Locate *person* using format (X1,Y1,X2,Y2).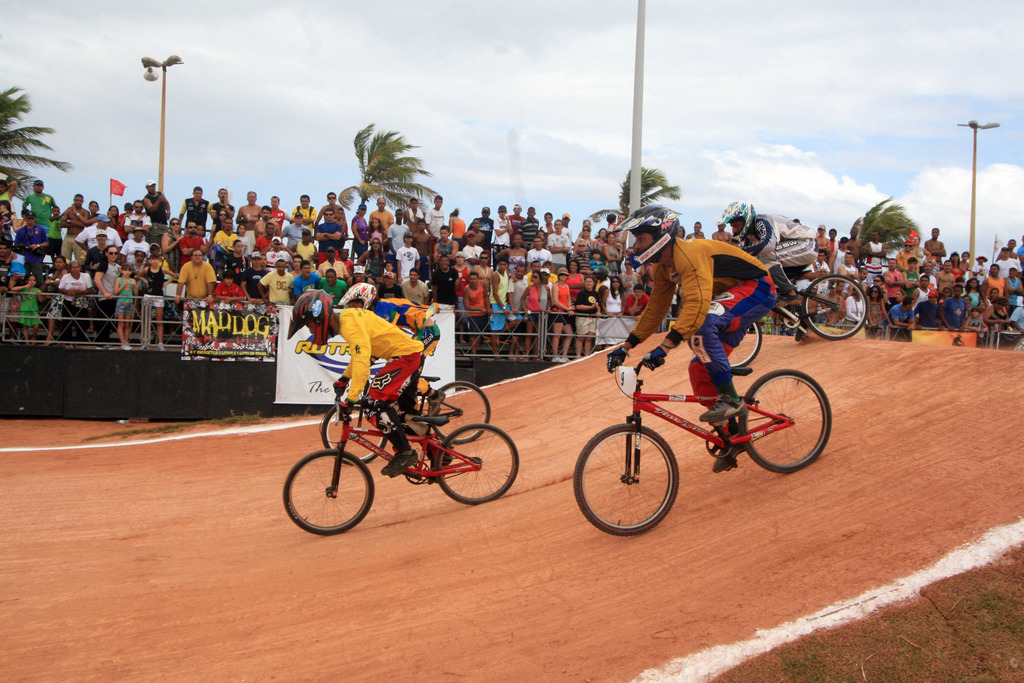
(625,208,786,413).
